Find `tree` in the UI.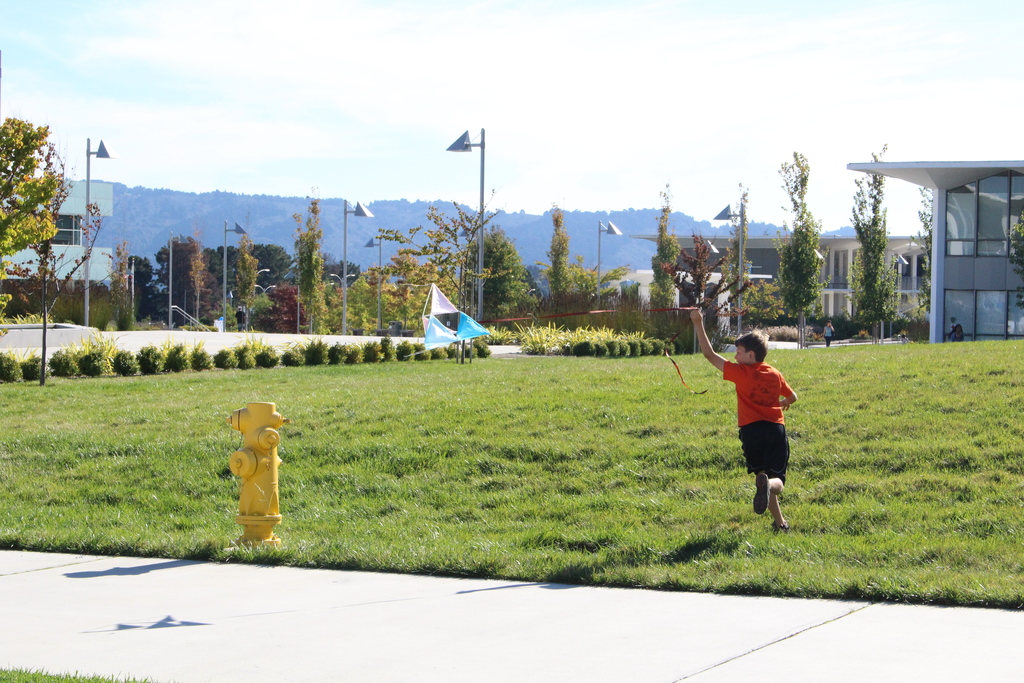
UI element at crop(536, 195, 569, 303).
